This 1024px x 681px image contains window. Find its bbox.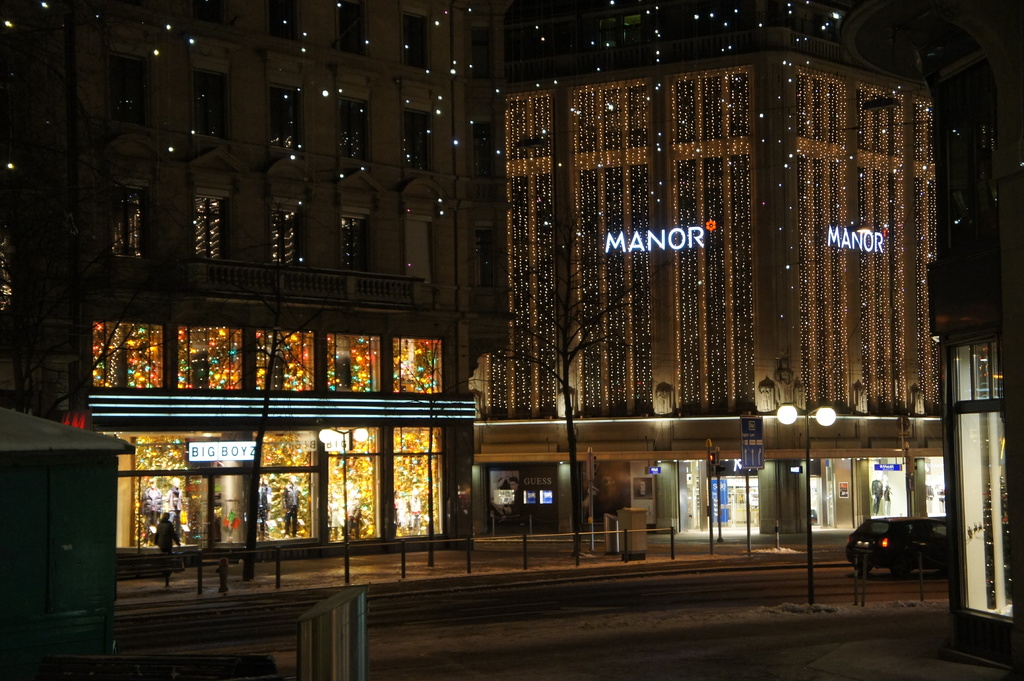
locate(193, 193, 229, 262).
